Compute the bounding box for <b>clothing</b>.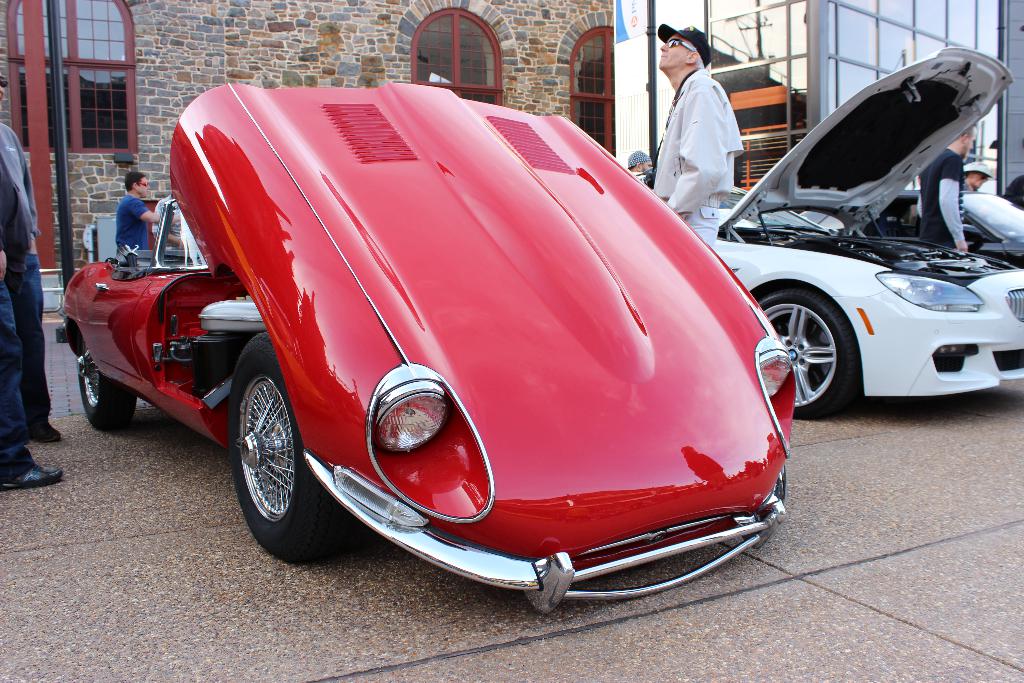
0, 147, 36, 464.
